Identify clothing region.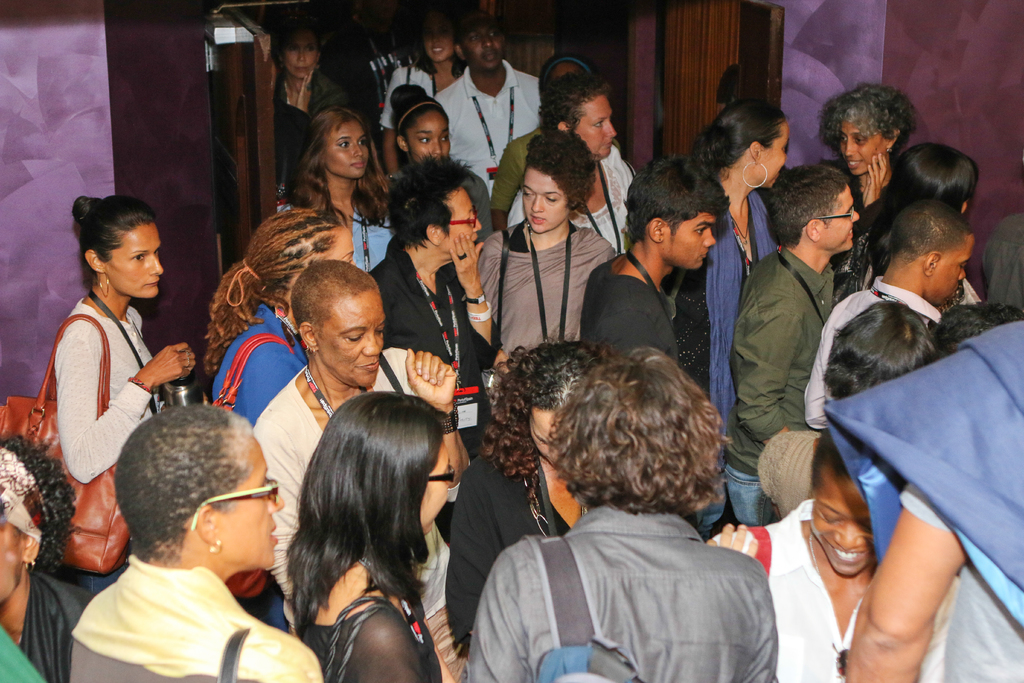
Region: crop(213, 306, 312, 431).
